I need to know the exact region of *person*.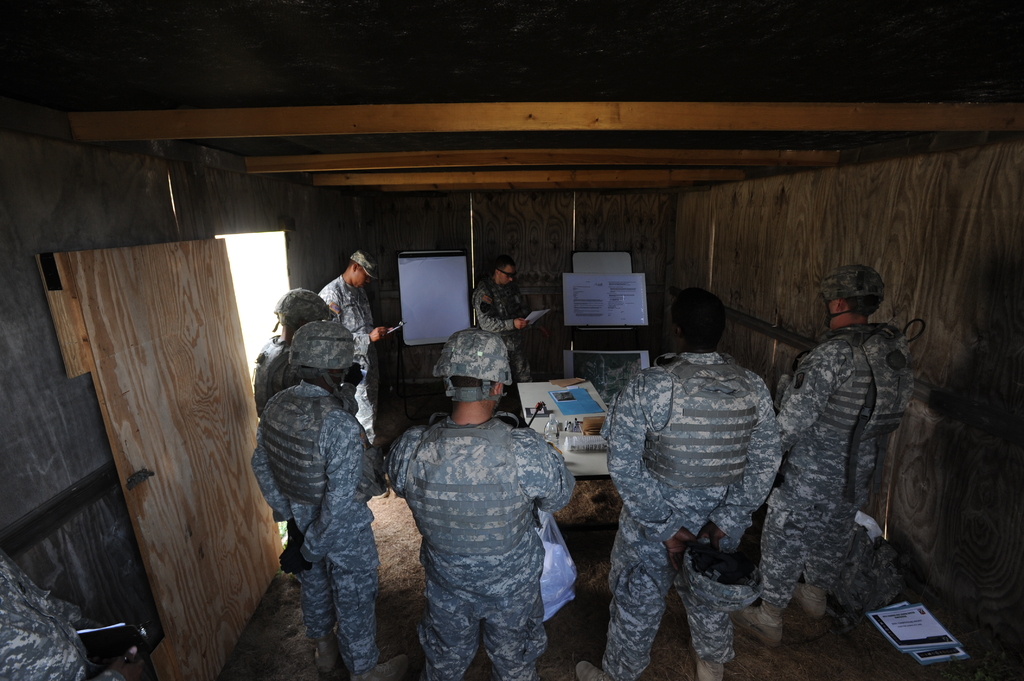
Region: l=572, t=288, r=785, b=680.
